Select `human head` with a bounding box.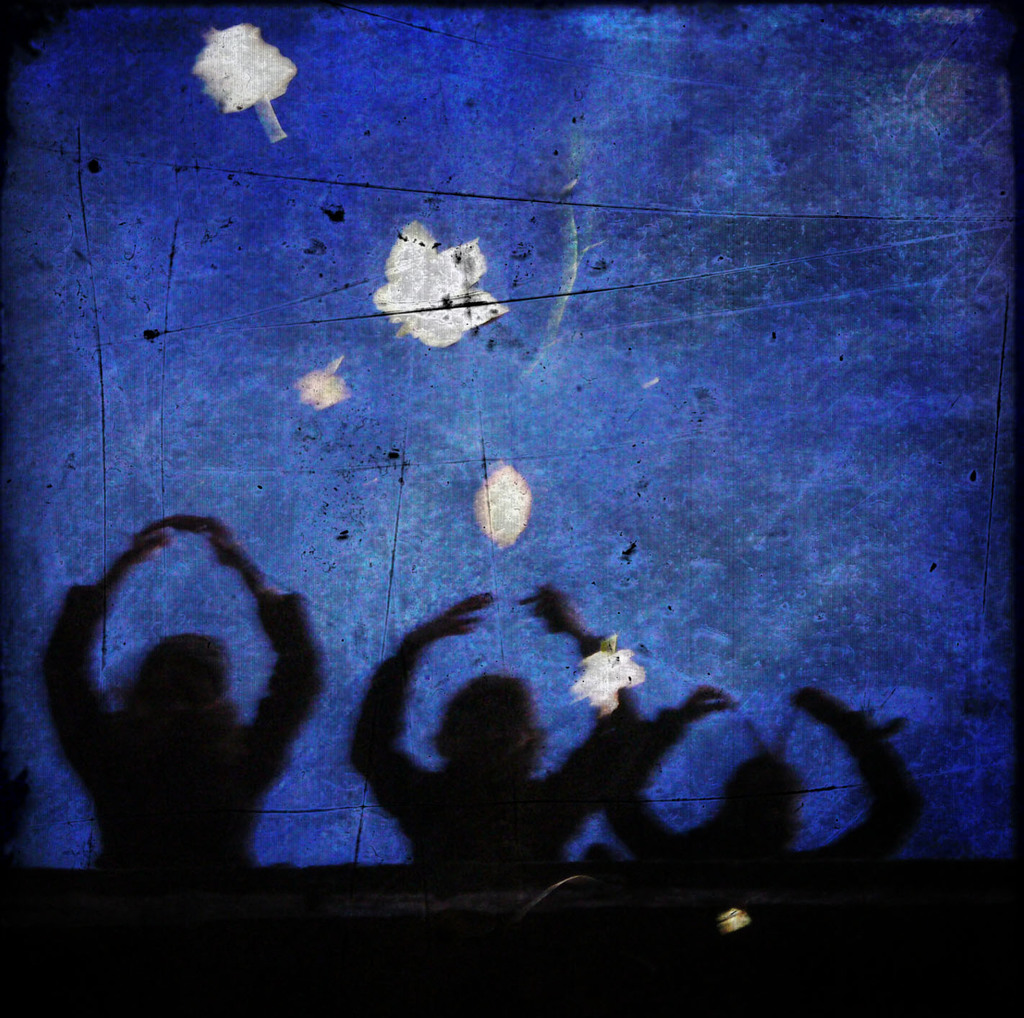
crop(119, 634, 246, 744).
